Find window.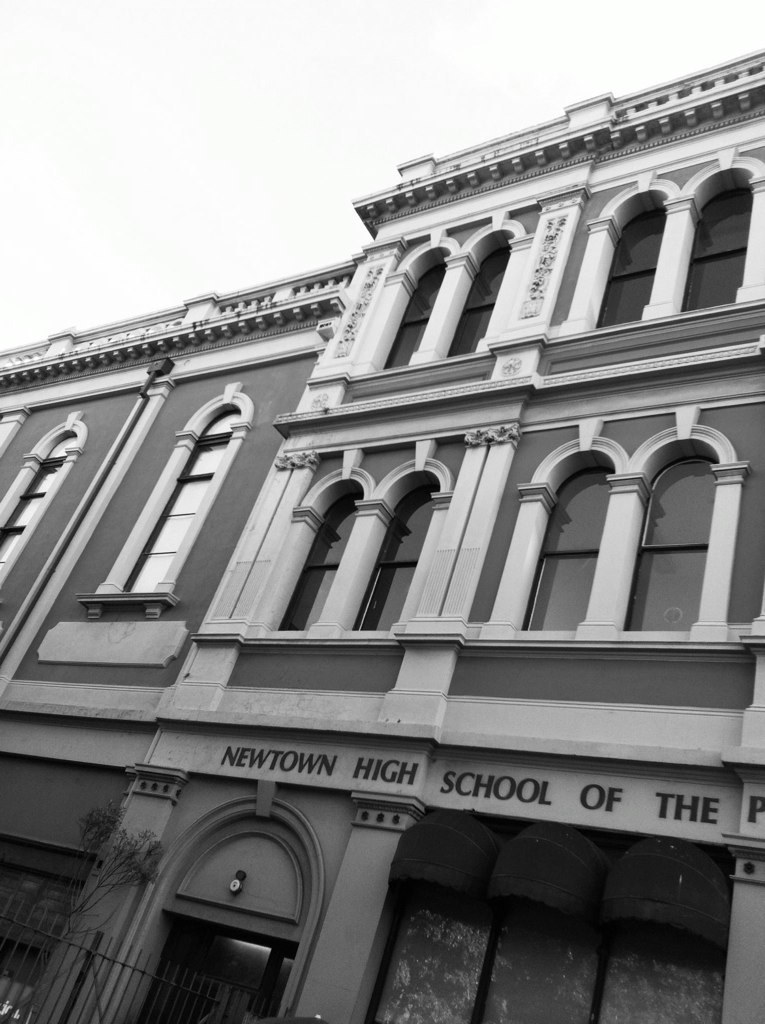
left=115, top=405, right=246, bottom=601.
